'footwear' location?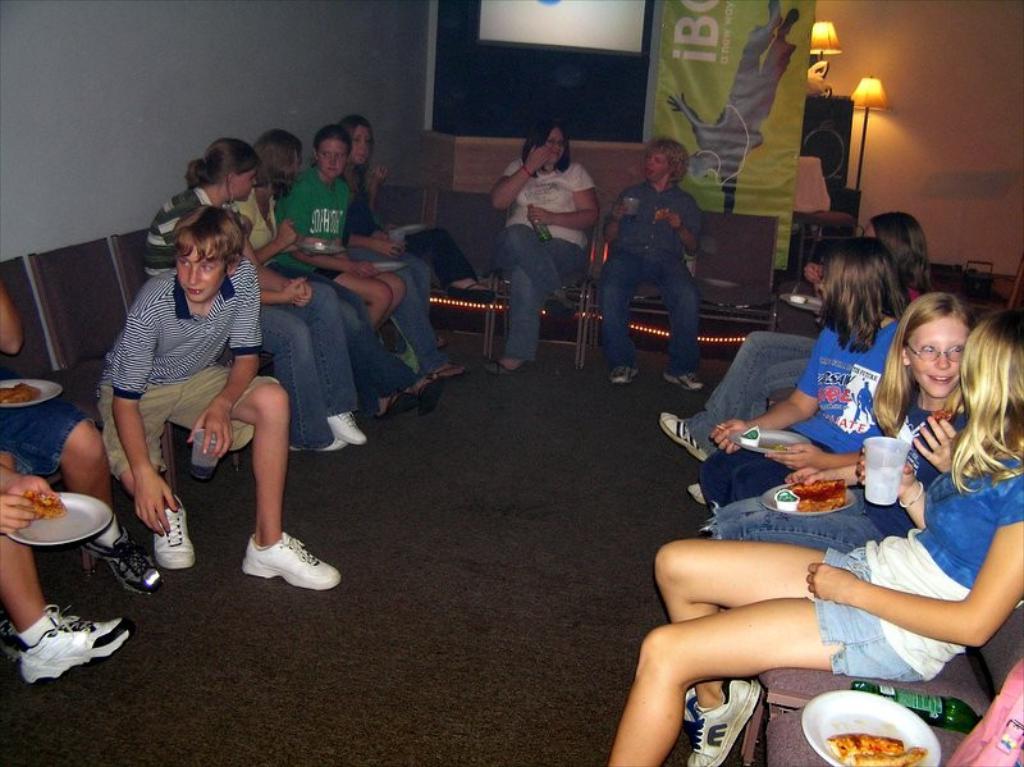
<region>684, 480, 718, 507</region>
